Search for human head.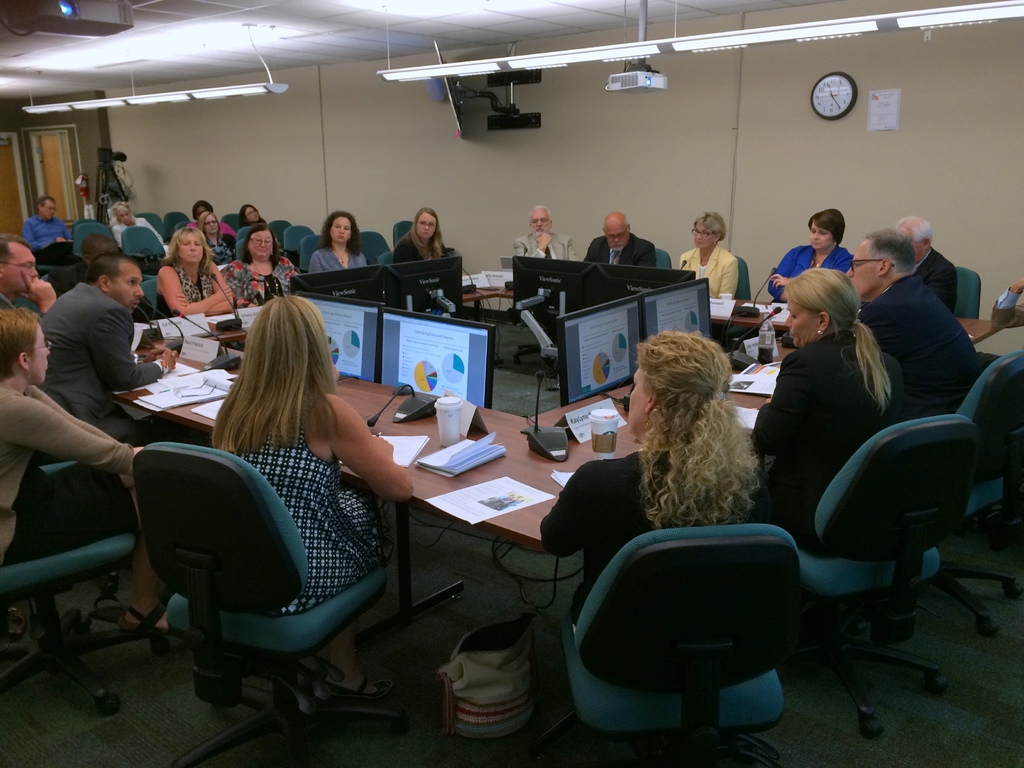
Found at <region>844, 231, 917, 297</region>.
